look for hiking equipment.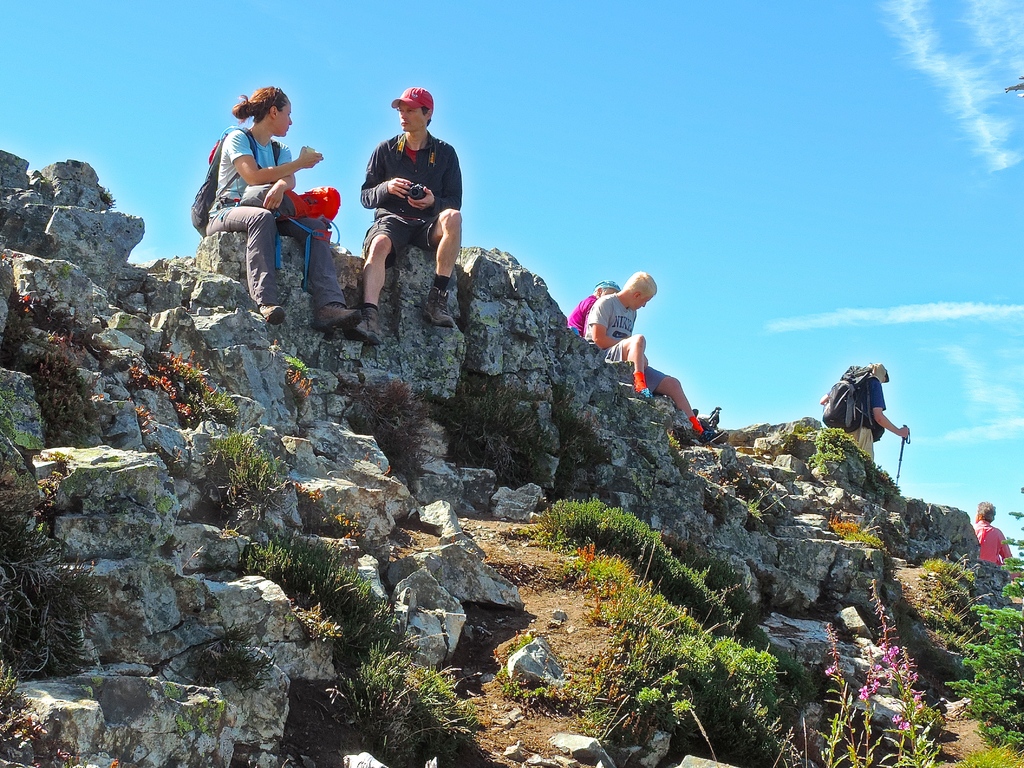
Found: {"left": 638, "top": 385, "right": 652, "bottom": 402}.
